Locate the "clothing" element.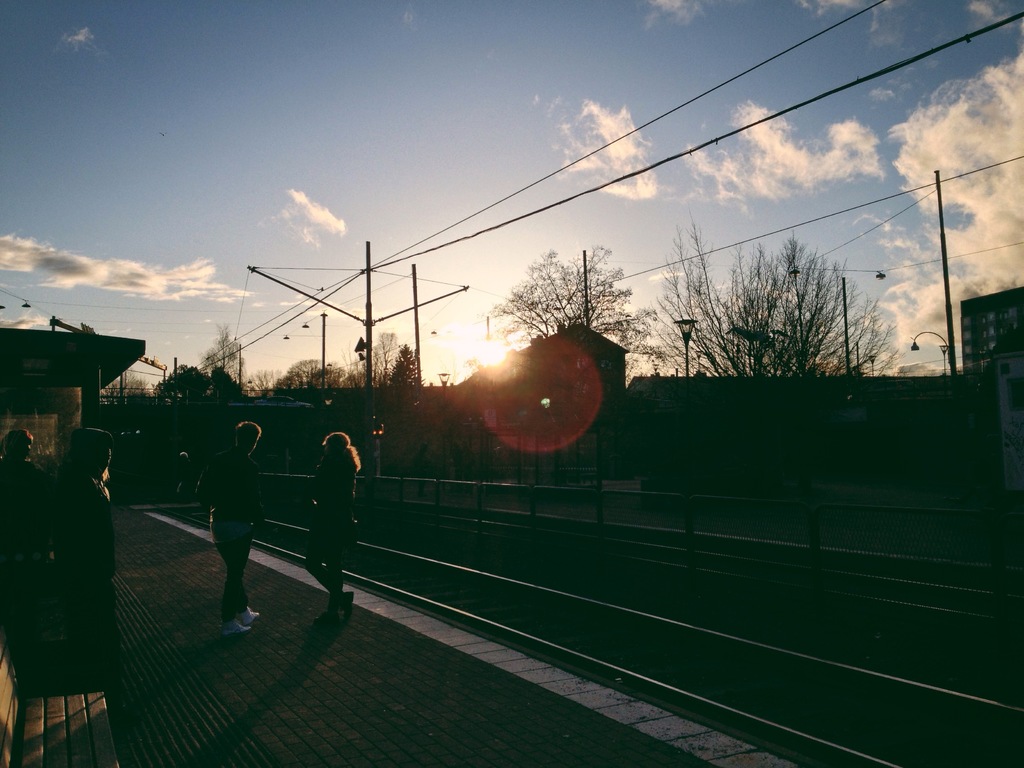
Element bbox: pyautogui.locateOnScreen(0, 458, 69, 579).
